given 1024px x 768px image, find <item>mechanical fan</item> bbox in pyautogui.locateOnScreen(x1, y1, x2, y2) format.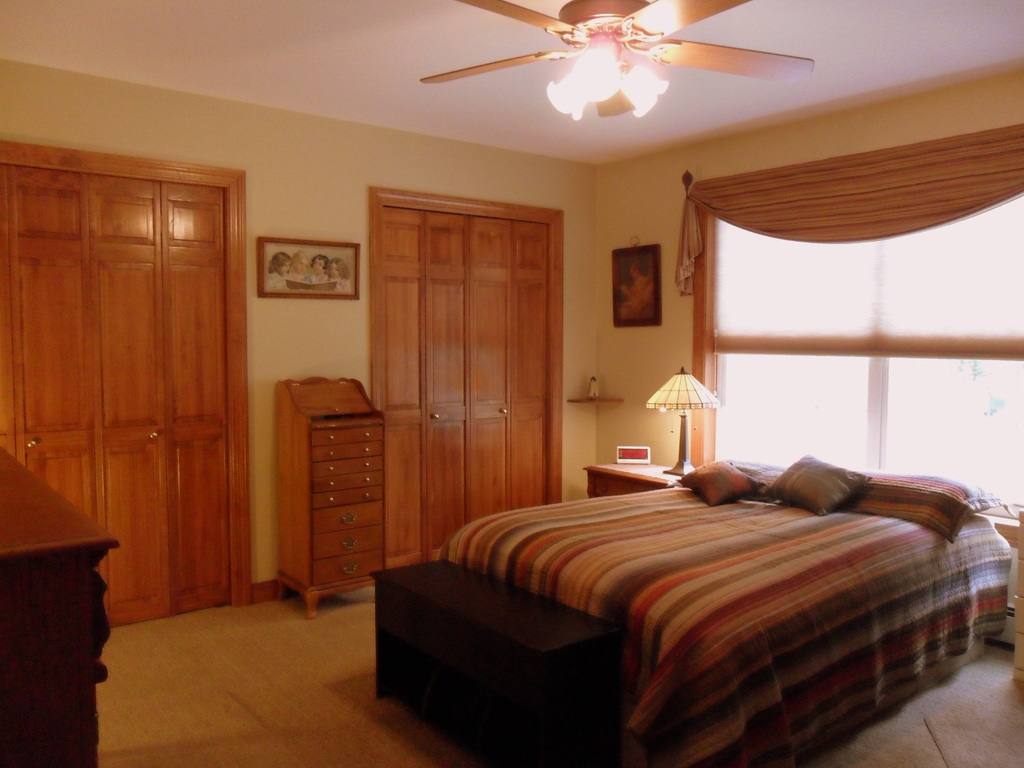
pyautogui.locateOnScreen(407, 0, 819, 134).
